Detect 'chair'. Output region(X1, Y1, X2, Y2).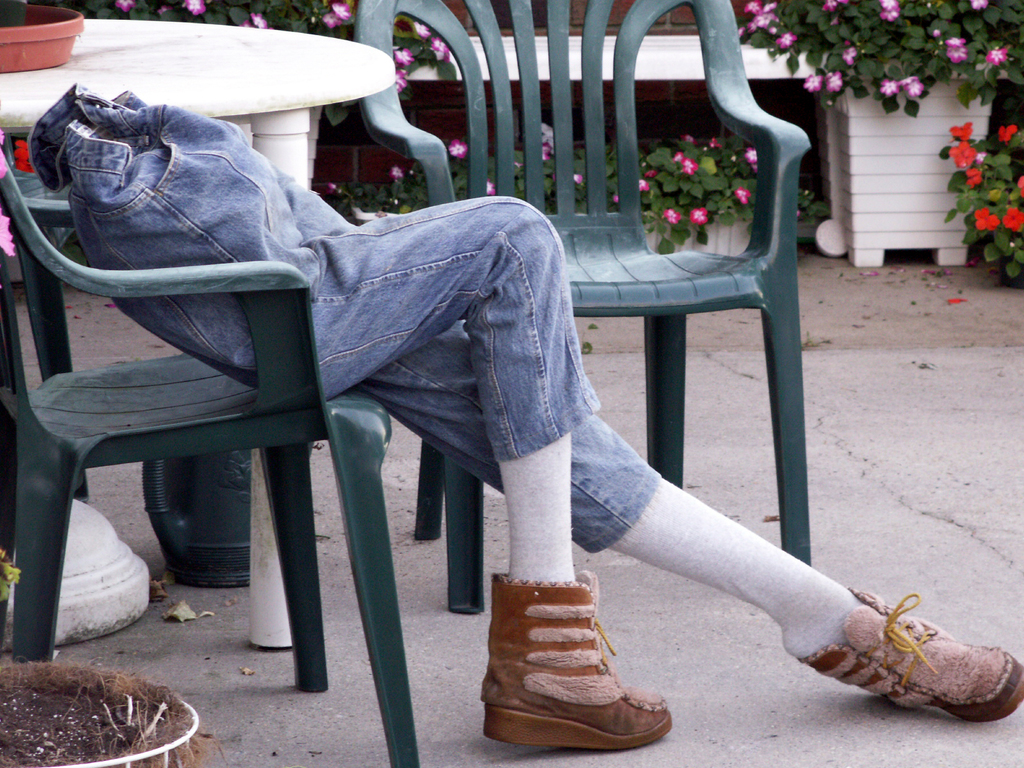
region(0, 141, 420, 767).
